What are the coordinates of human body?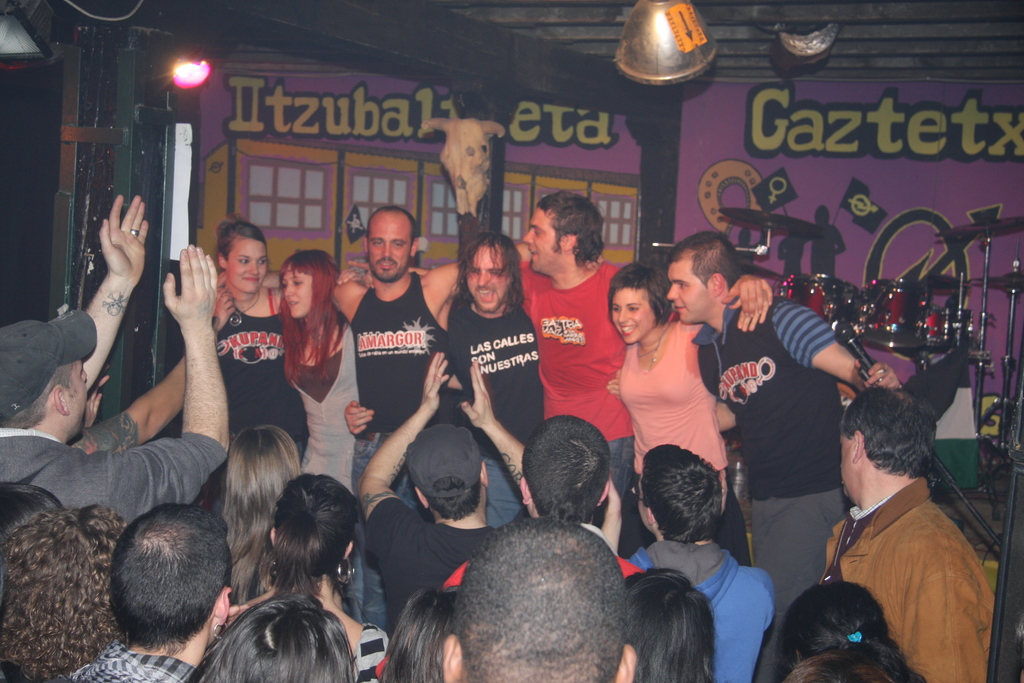
442:226:546:527.
